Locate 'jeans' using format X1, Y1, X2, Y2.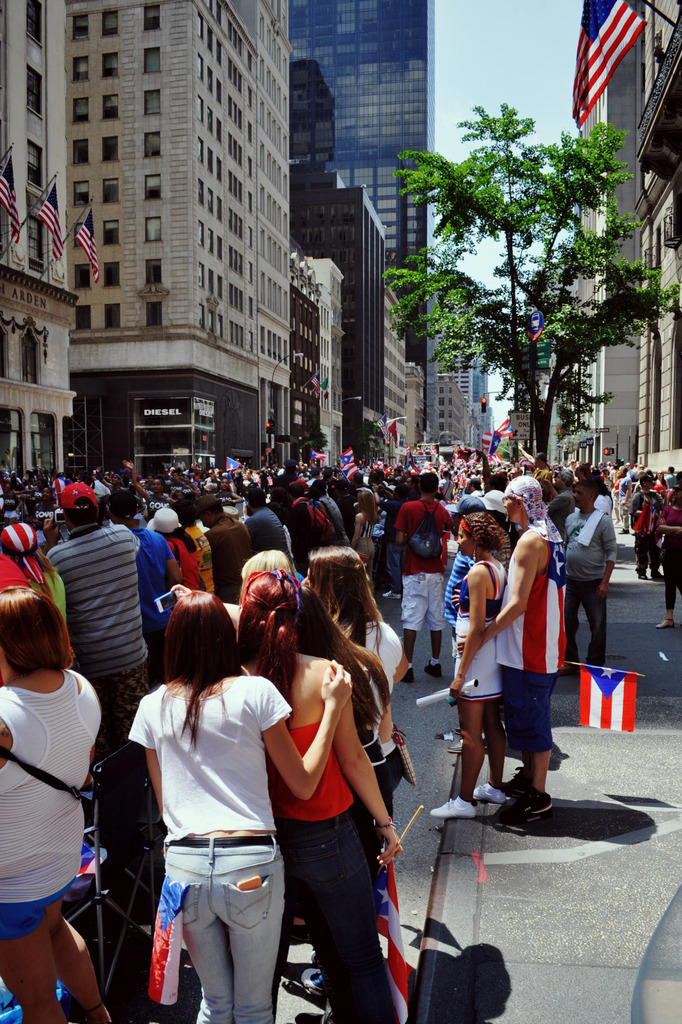
387, 541, 404, 587.
